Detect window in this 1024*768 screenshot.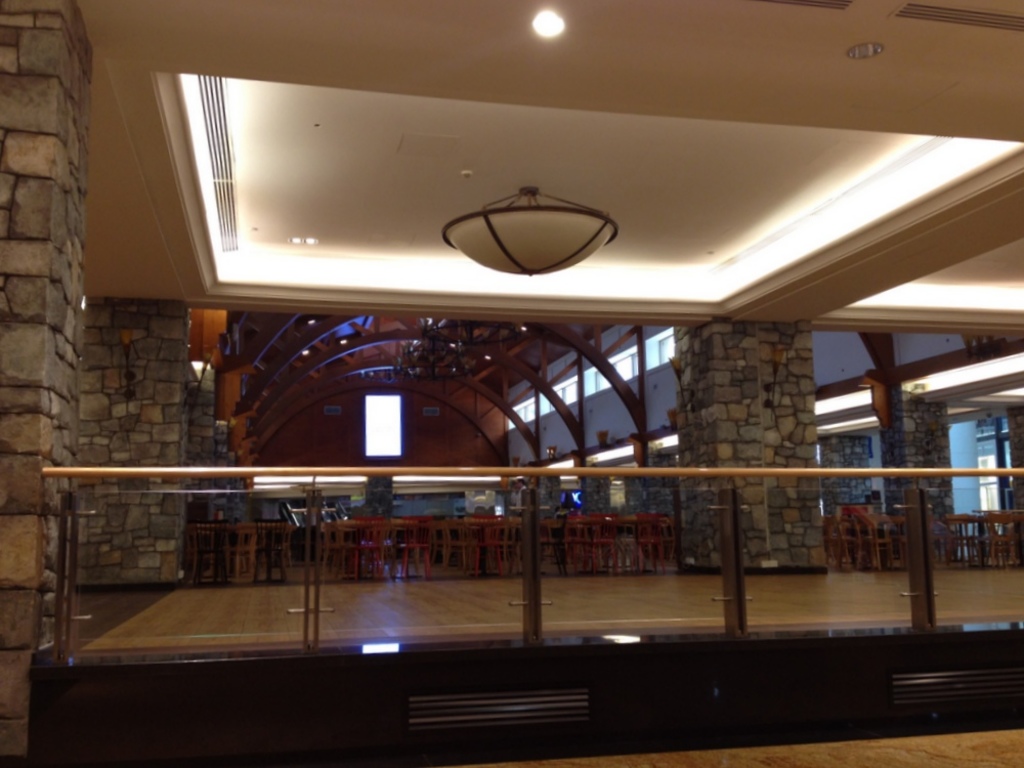
Detection: rect(977, 412, 1014, 536).
